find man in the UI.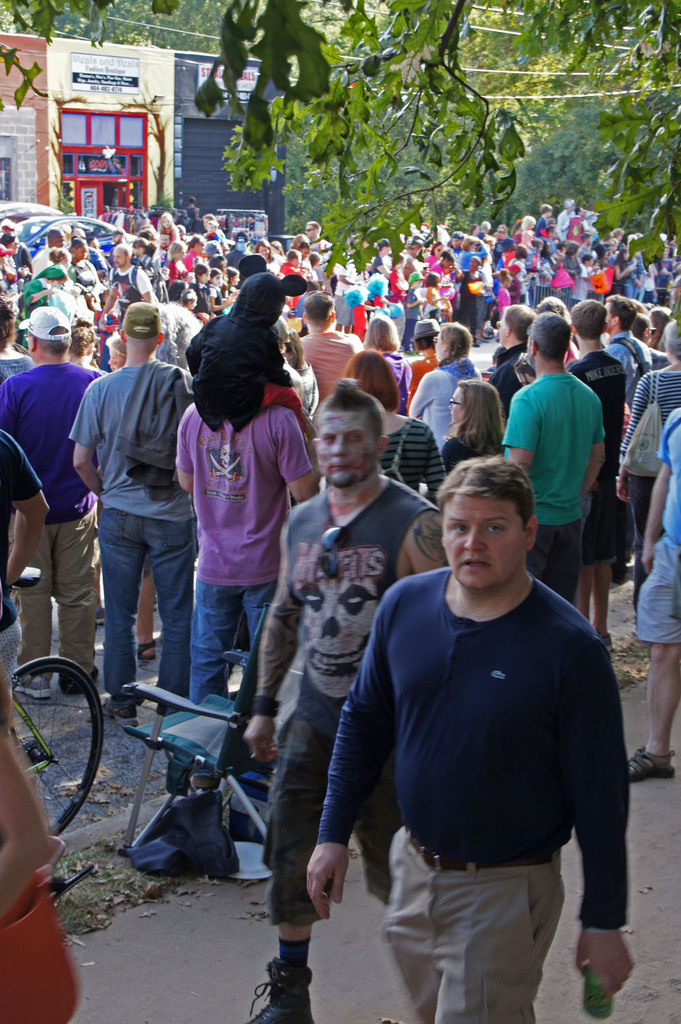
UI element at select_region(64, 298, 208, 733).
